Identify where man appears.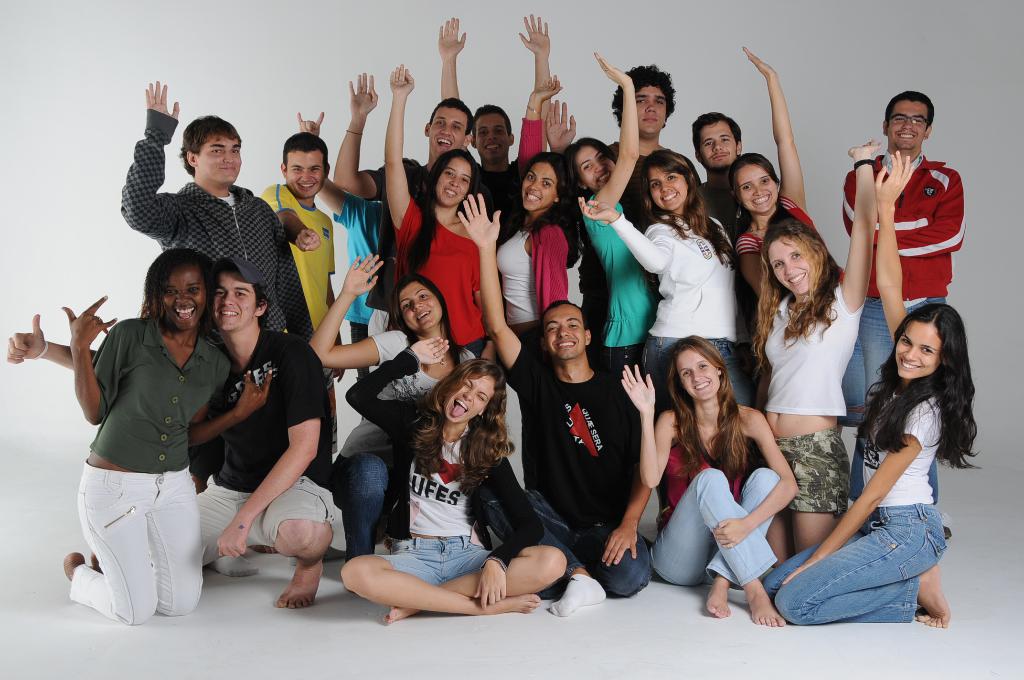
Appears at Rect(695, 108, 753, 240).
